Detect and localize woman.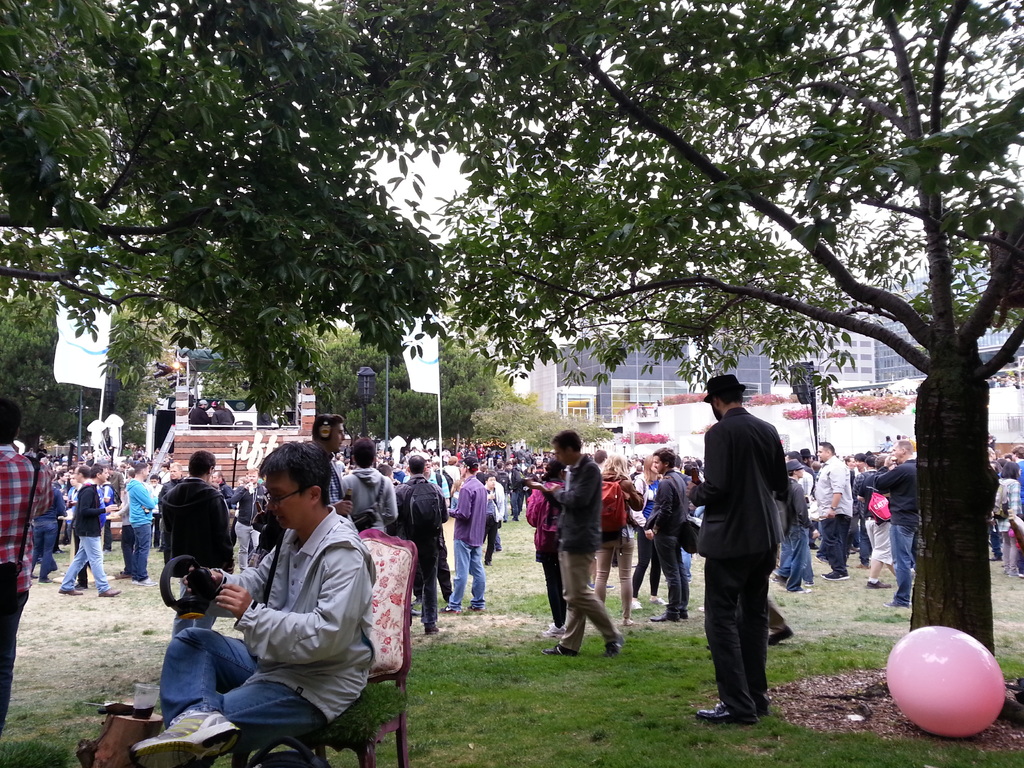
Localized at Rect(487, 472, 503, 556).
